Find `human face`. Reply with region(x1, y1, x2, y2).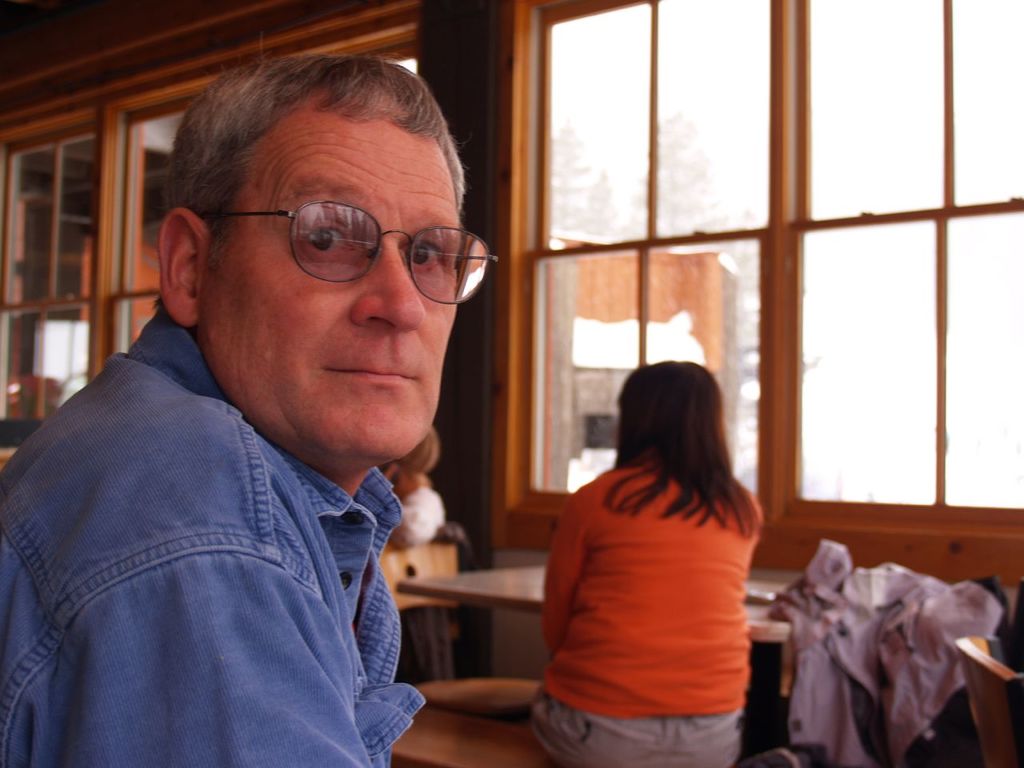
region(197, 94, 455, 454).
